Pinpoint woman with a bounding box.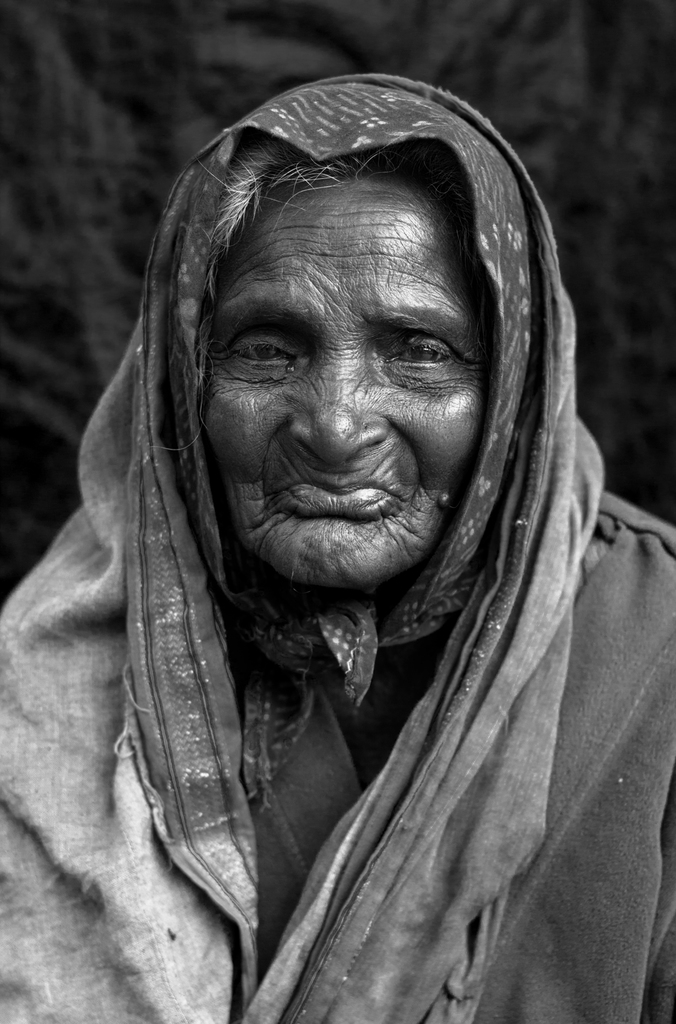
detection(36, 86, 641, 999).
